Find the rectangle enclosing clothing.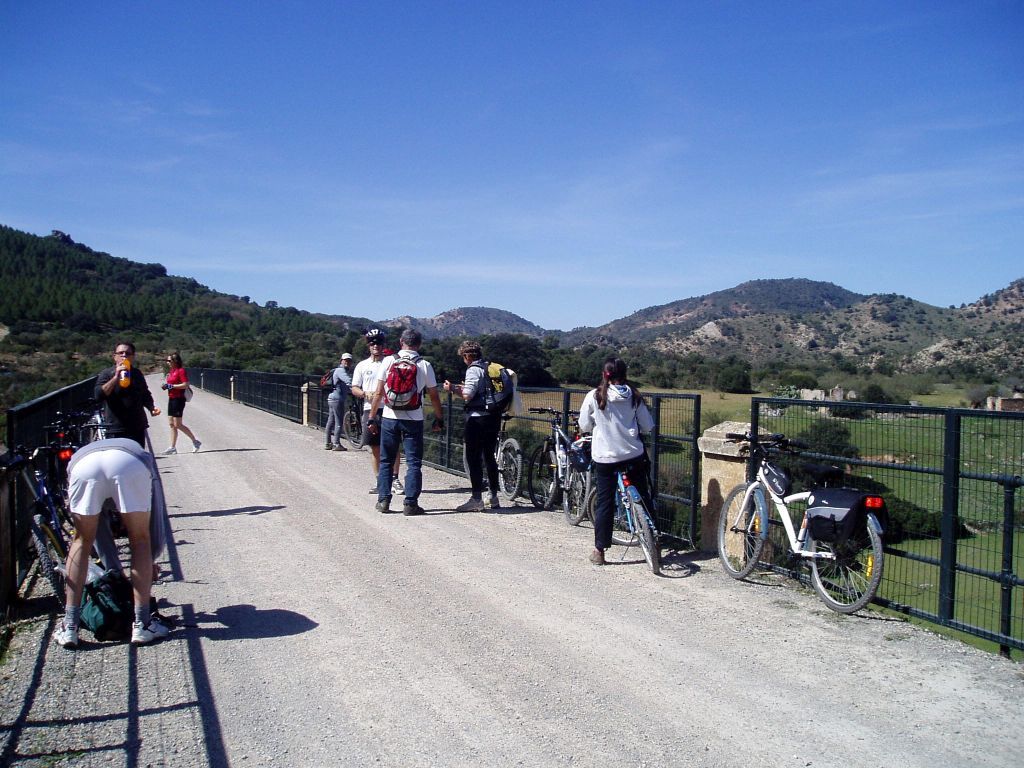
x1=350 y1=358 x2=399 y2=449.
